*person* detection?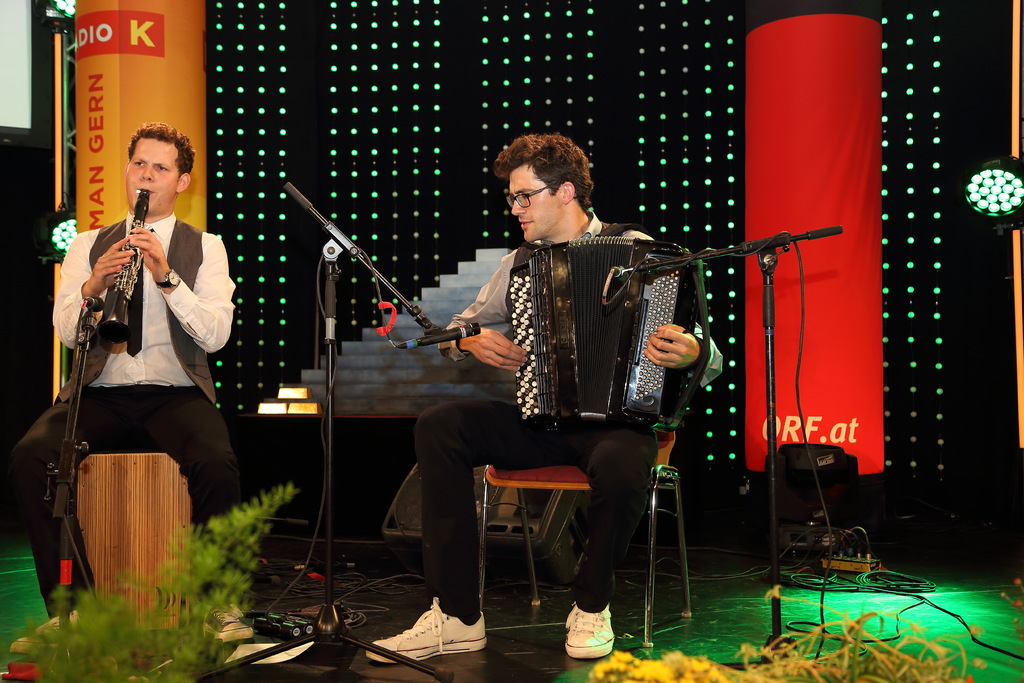
368 131 716 666
